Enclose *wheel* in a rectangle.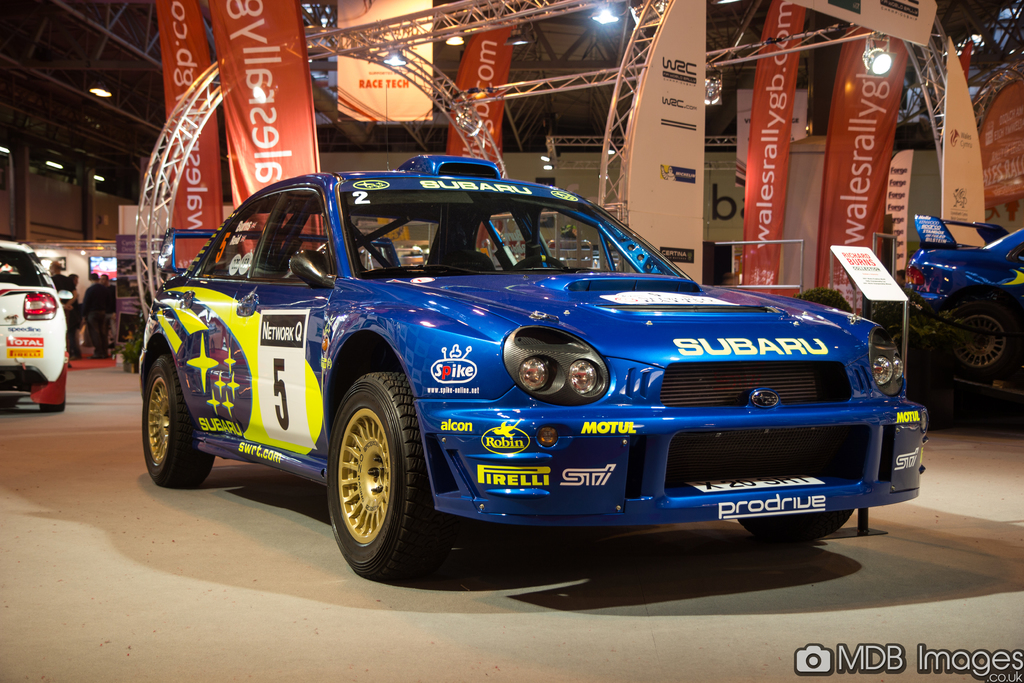
bbox=[511, 256, 568, 272].
